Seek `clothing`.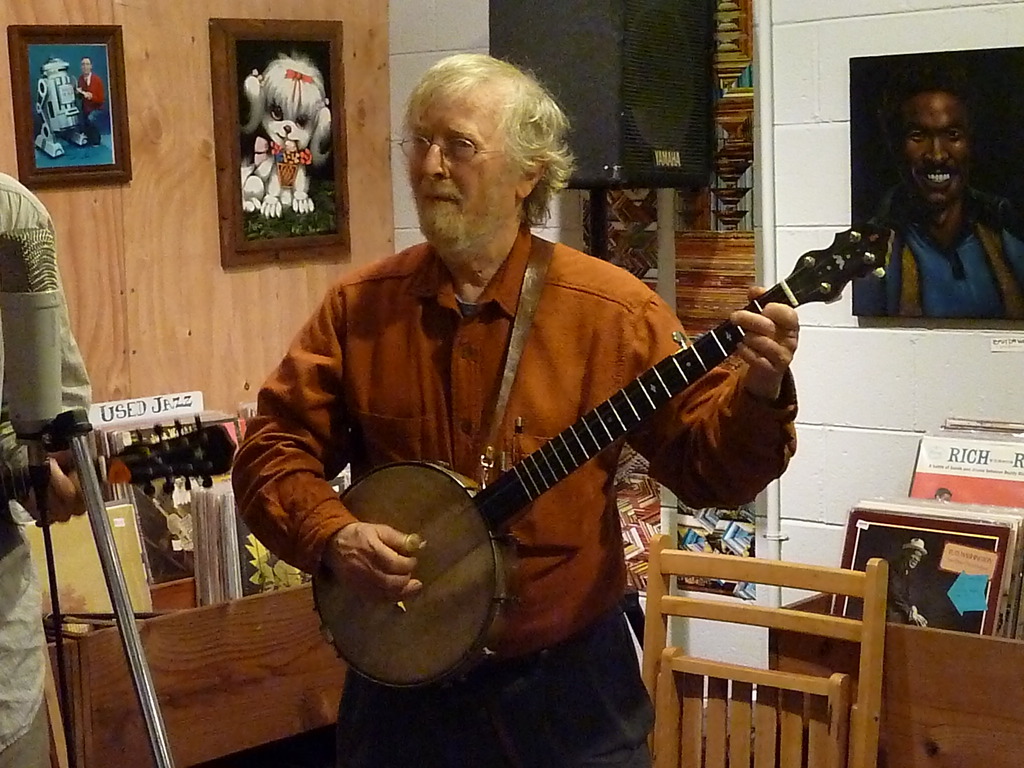
[x1=856, y1=162, x2=1023, y2=326].
